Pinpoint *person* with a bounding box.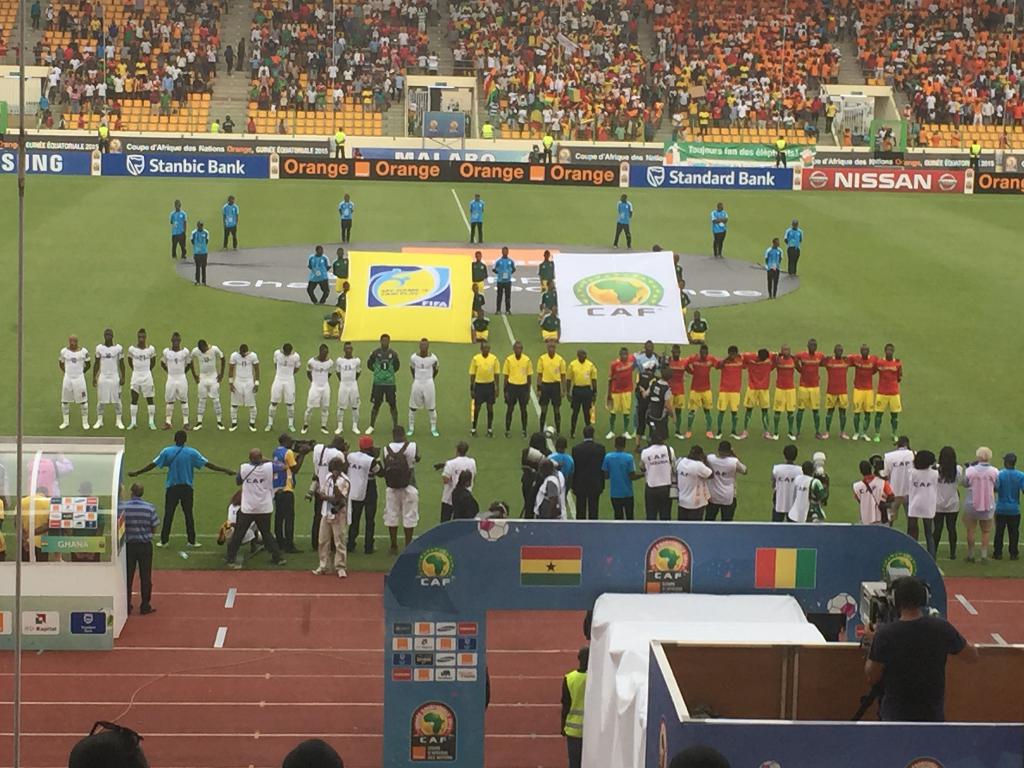
(180,336,227,433).
